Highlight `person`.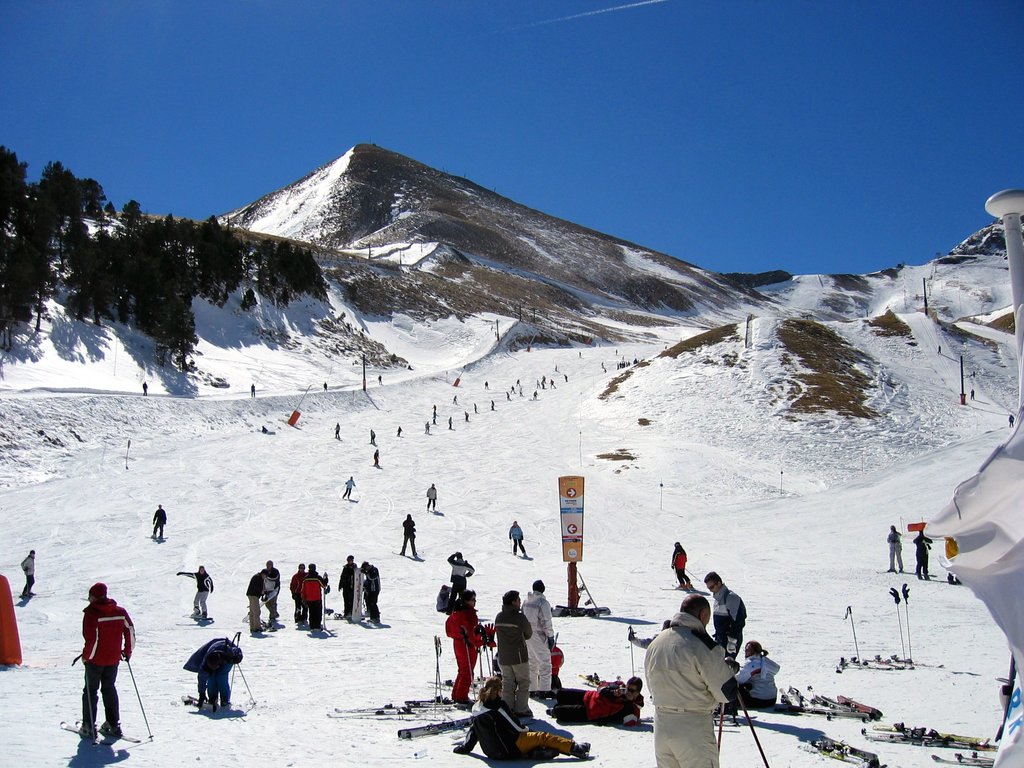
Highlighted region: box=[256, 558, 282, 627].
